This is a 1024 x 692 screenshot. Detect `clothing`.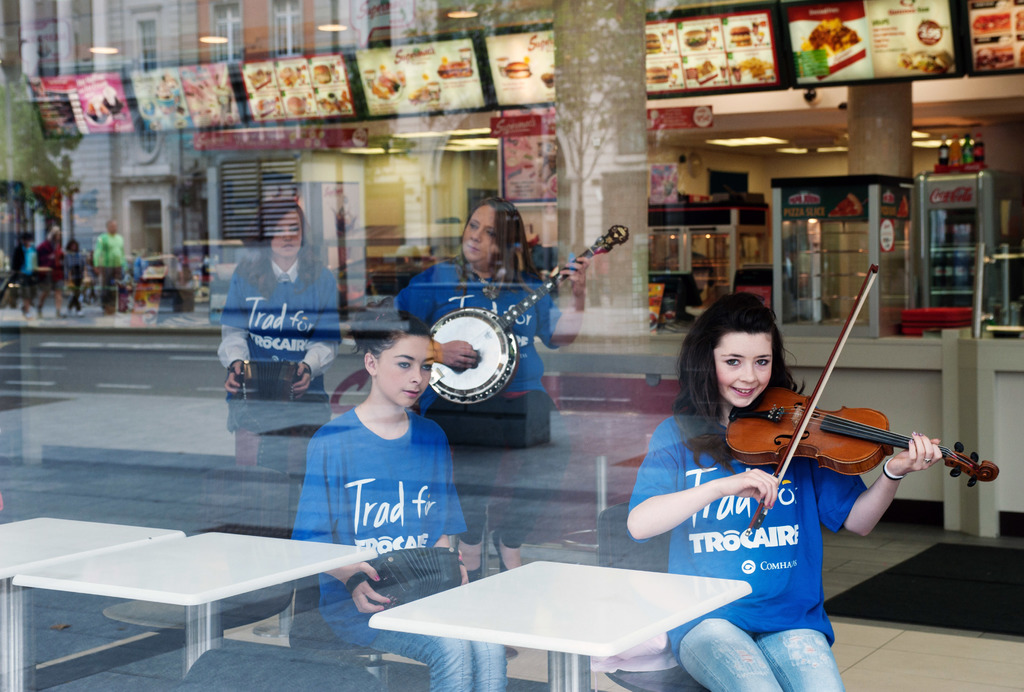
392,260,563,549.
